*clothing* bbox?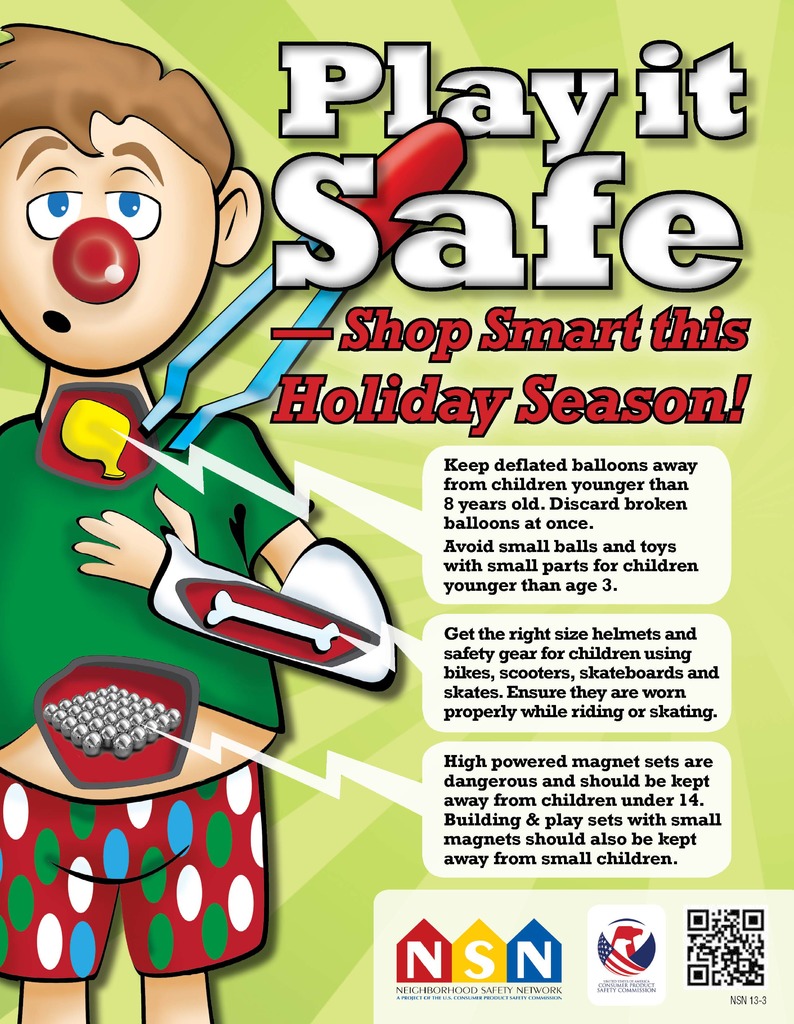
x1=0, y1=376, x2=332, y2=986
